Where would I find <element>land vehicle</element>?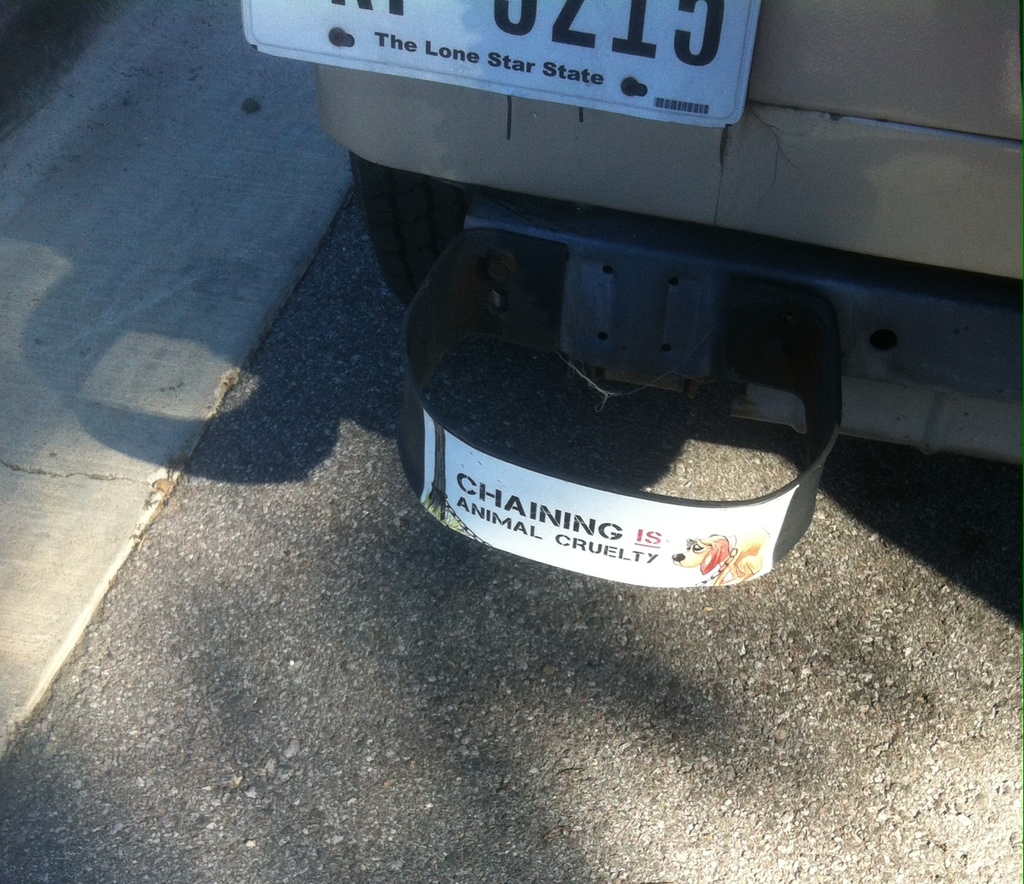
At rect(240, 0, 1023, 598).
